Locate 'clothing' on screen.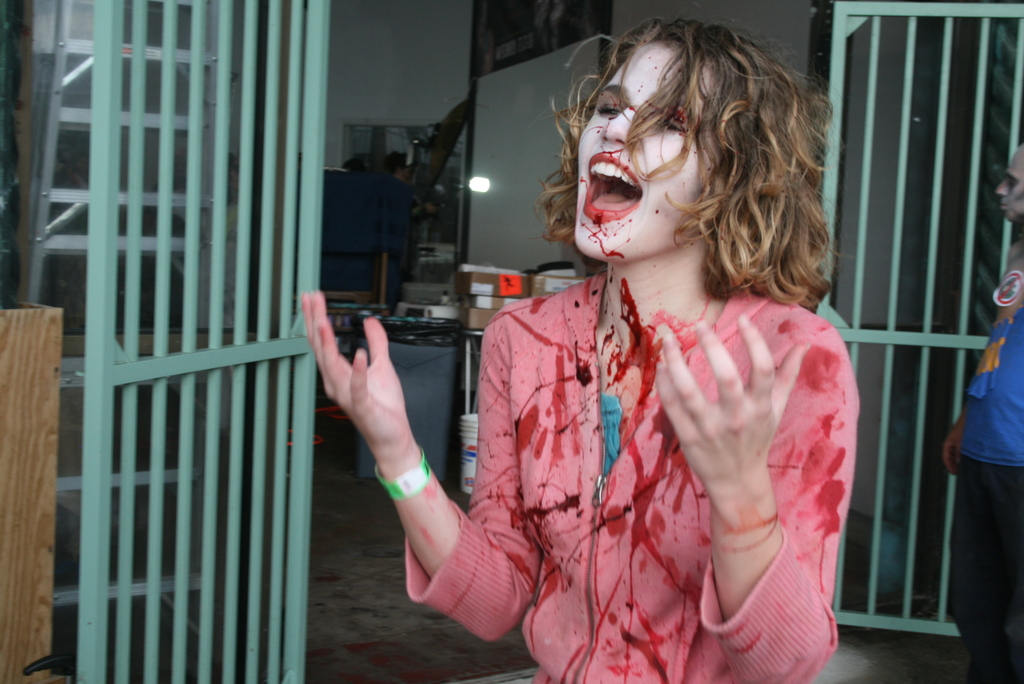
On screen at (948,248,1023,683).
